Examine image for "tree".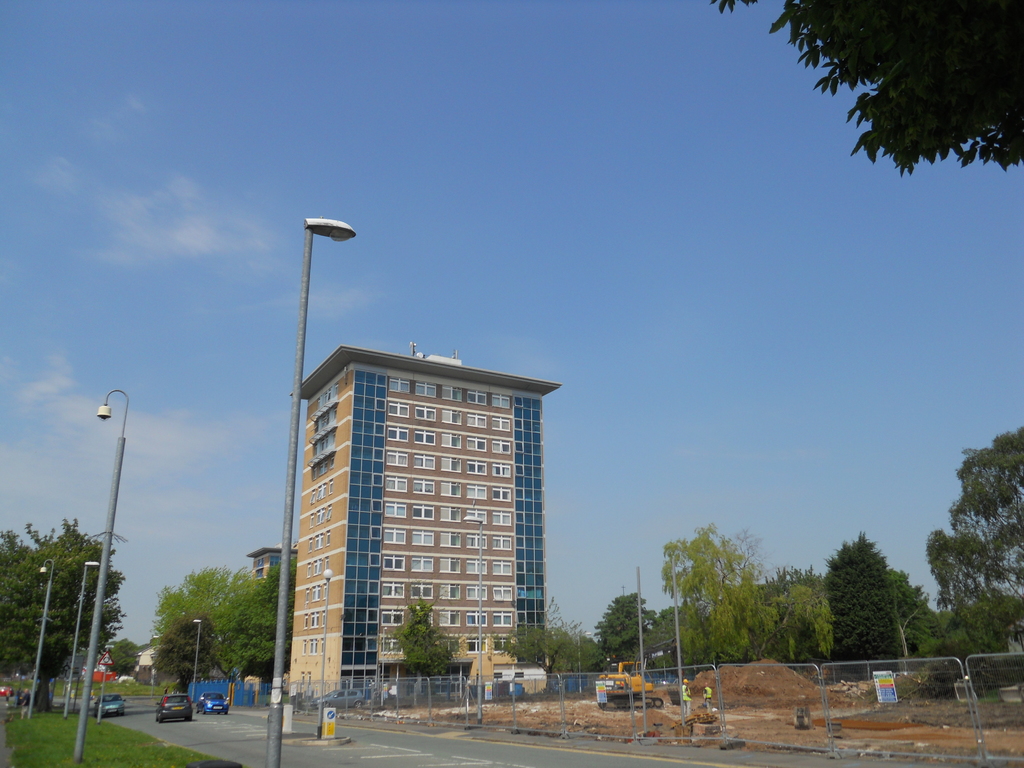
Examination result: <region>708, 0, 1023, 178</region>.
